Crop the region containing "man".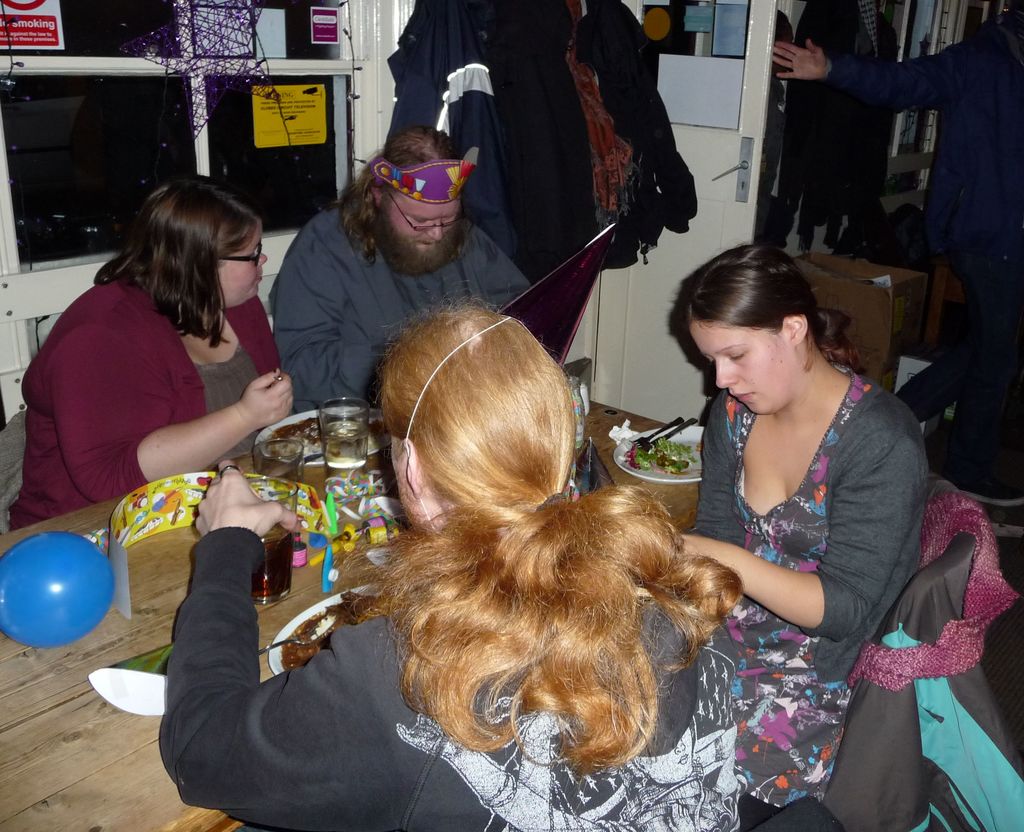
Crop region: bbox=(771, 0, 1023, 424).
